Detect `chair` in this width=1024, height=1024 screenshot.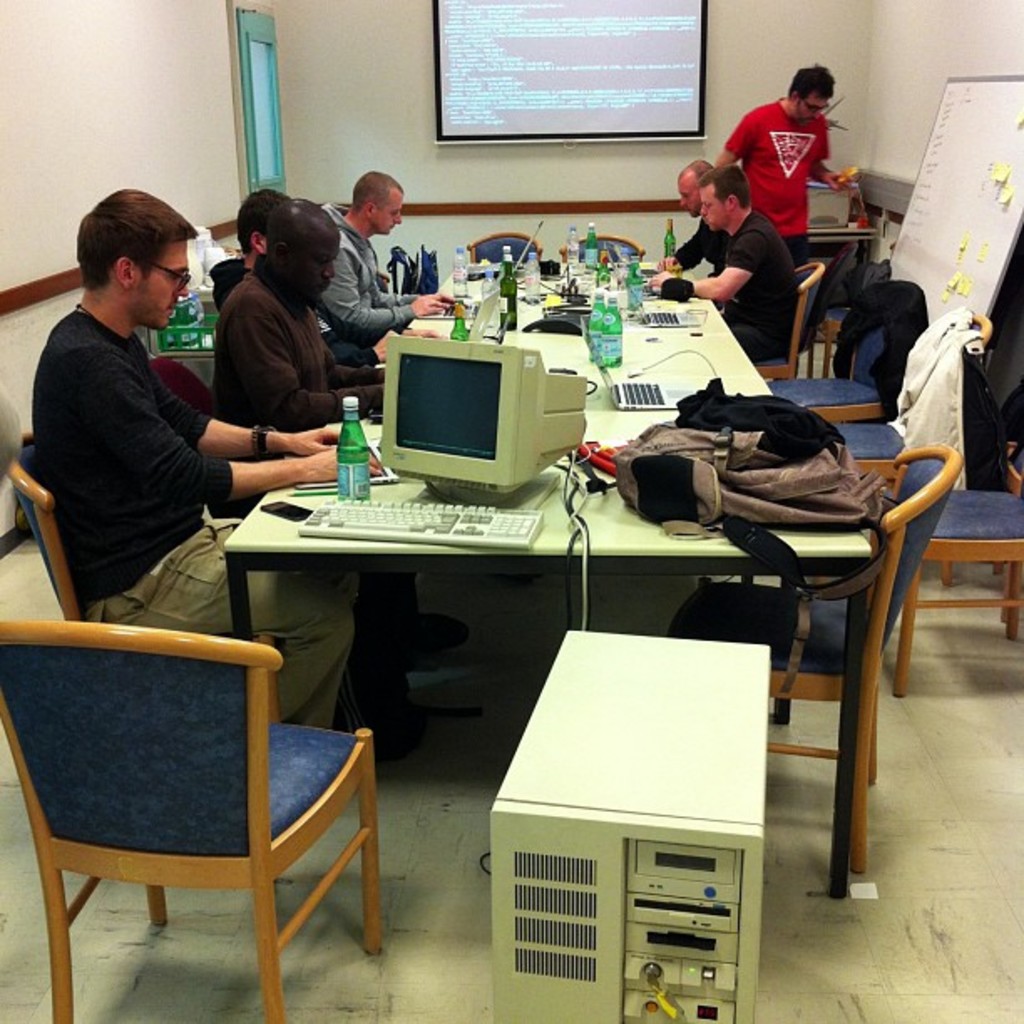
Detection: 470, 223, 535, 269.
